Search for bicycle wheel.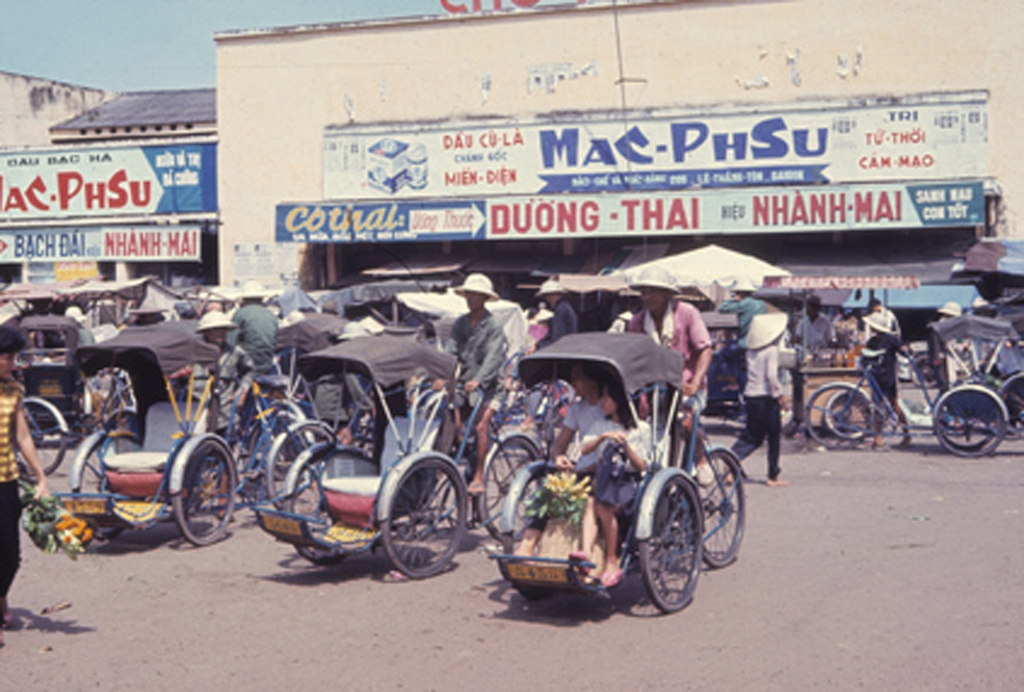
Found at bbox=[931, 384, 1009, 459].
